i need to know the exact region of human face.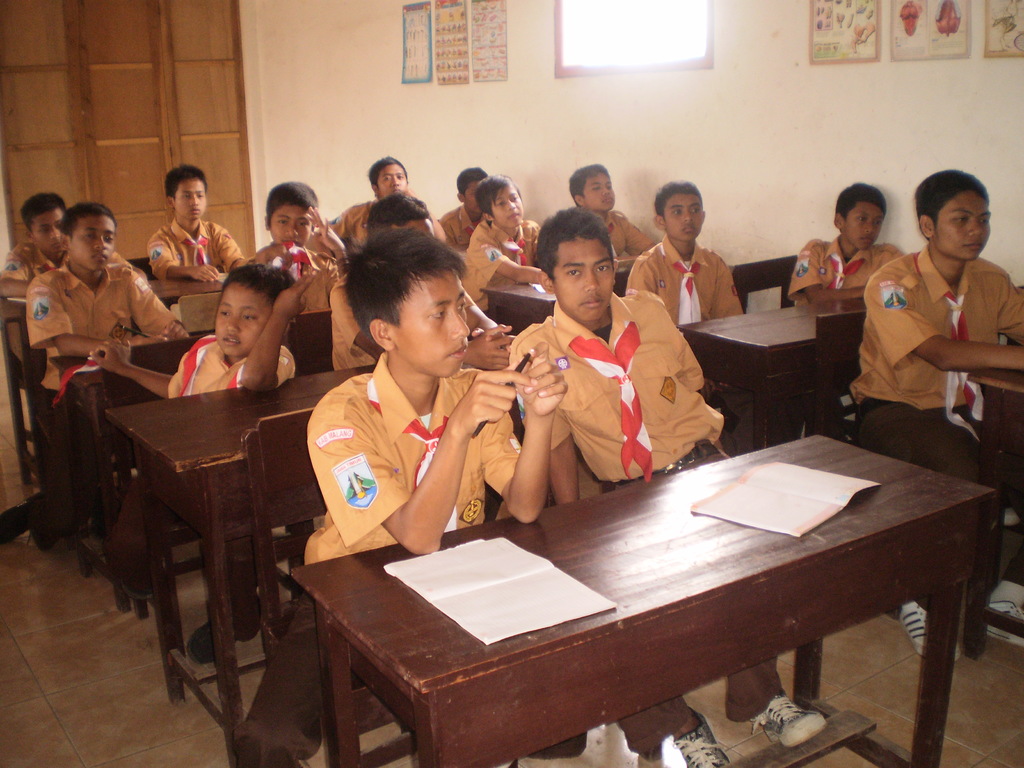
Region: x1=842, y1=202, x2=886, y2=249.
